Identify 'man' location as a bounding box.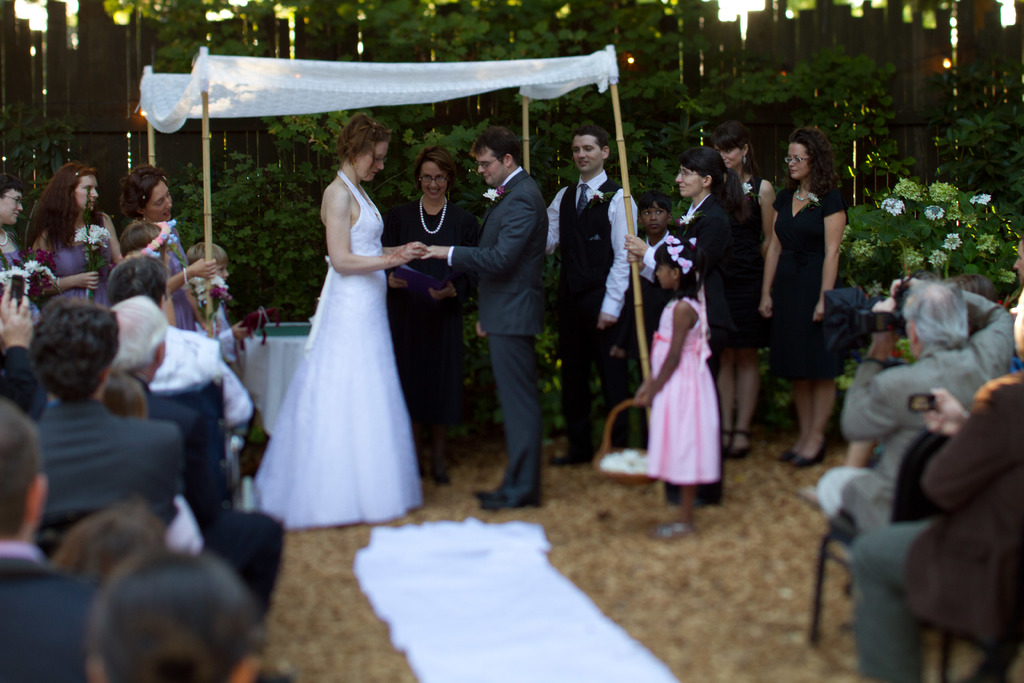
540/119/634/463.
